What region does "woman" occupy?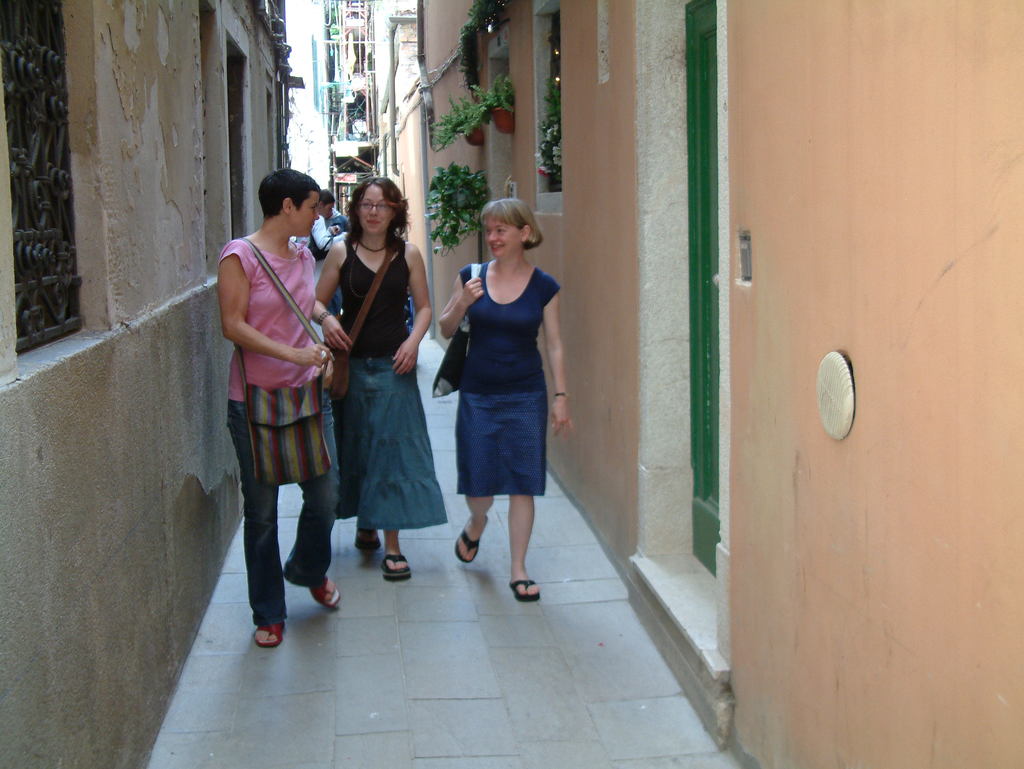
{"left": 424, "top": 190, "right": 565, "bottom": 592}.
